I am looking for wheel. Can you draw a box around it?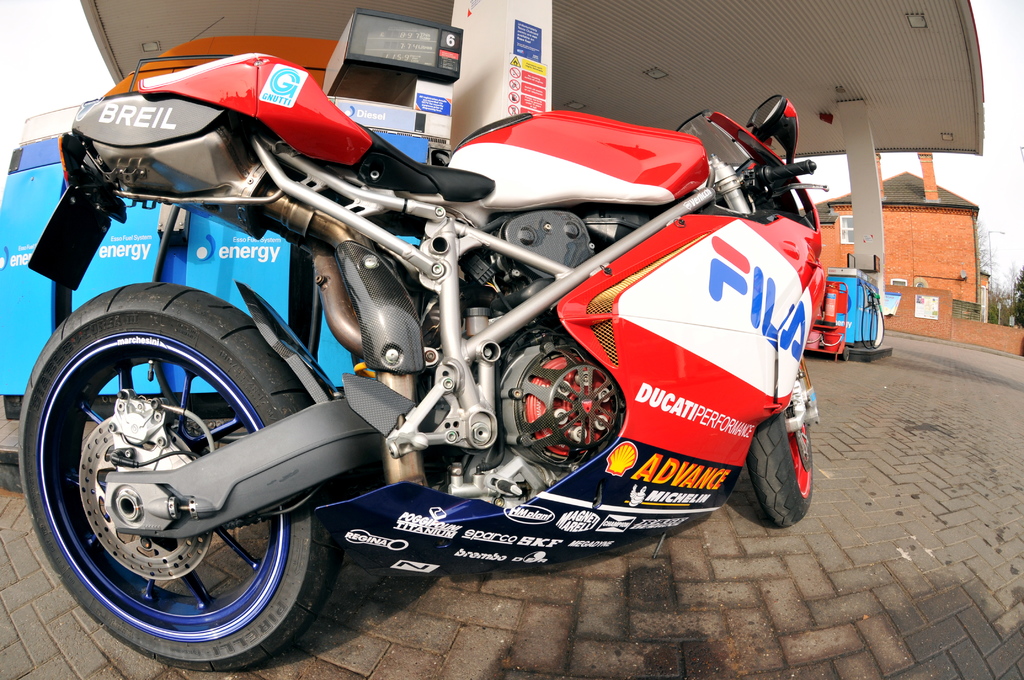
Sure, the bounding box is pyautogui.locateOnScreen(19, 282, 339, 673).
